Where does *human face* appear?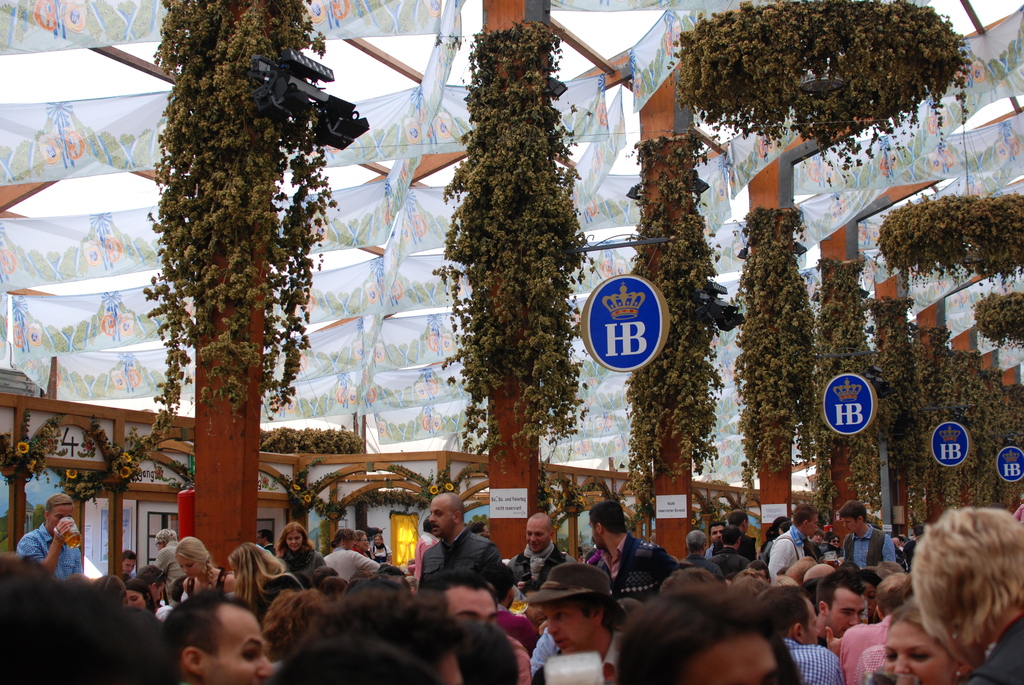
Appears at <box>178,563,202,579</box>.
